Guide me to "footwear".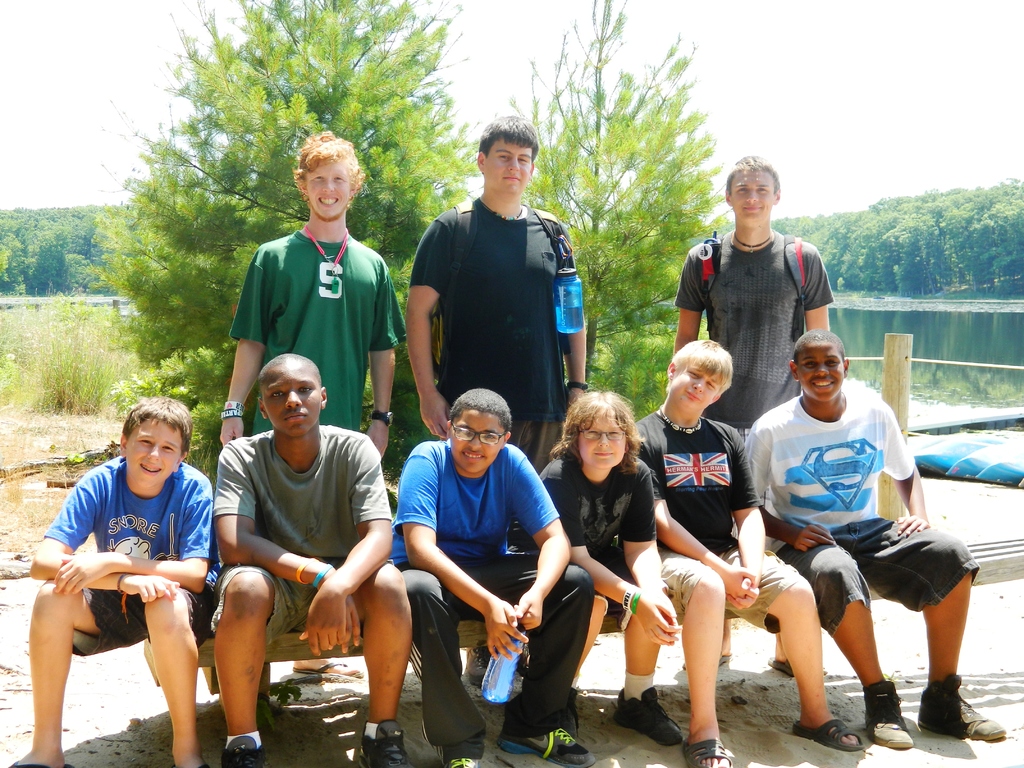
Guidance: BBox(222, 741, 271, 767).
